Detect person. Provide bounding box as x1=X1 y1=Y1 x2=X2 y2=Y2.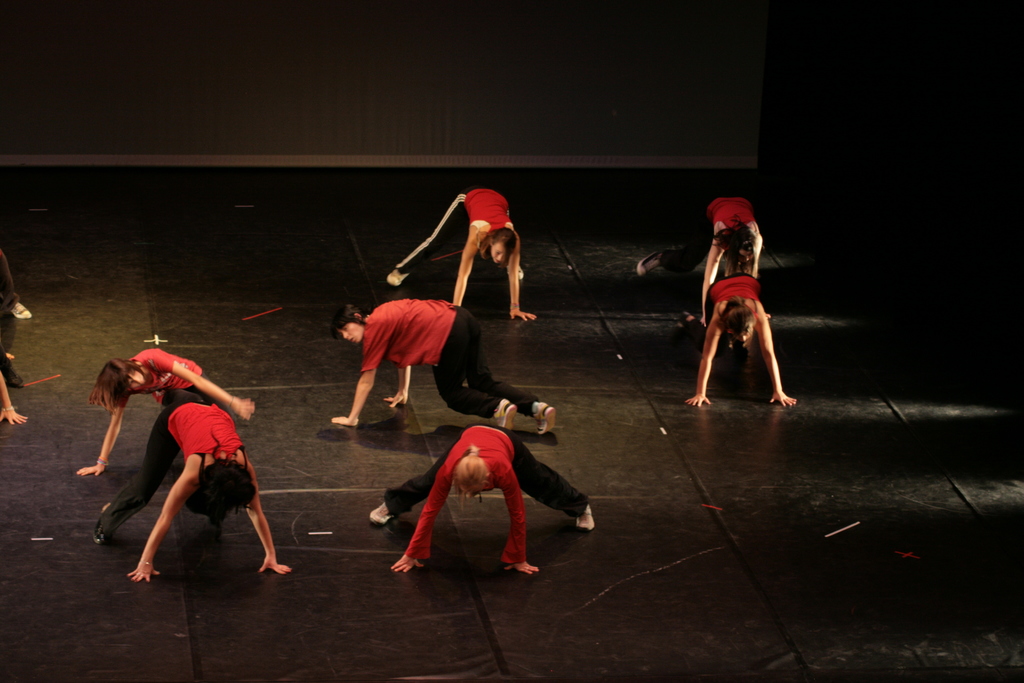
x1=74 y1=350 x2=253 y2=472.
